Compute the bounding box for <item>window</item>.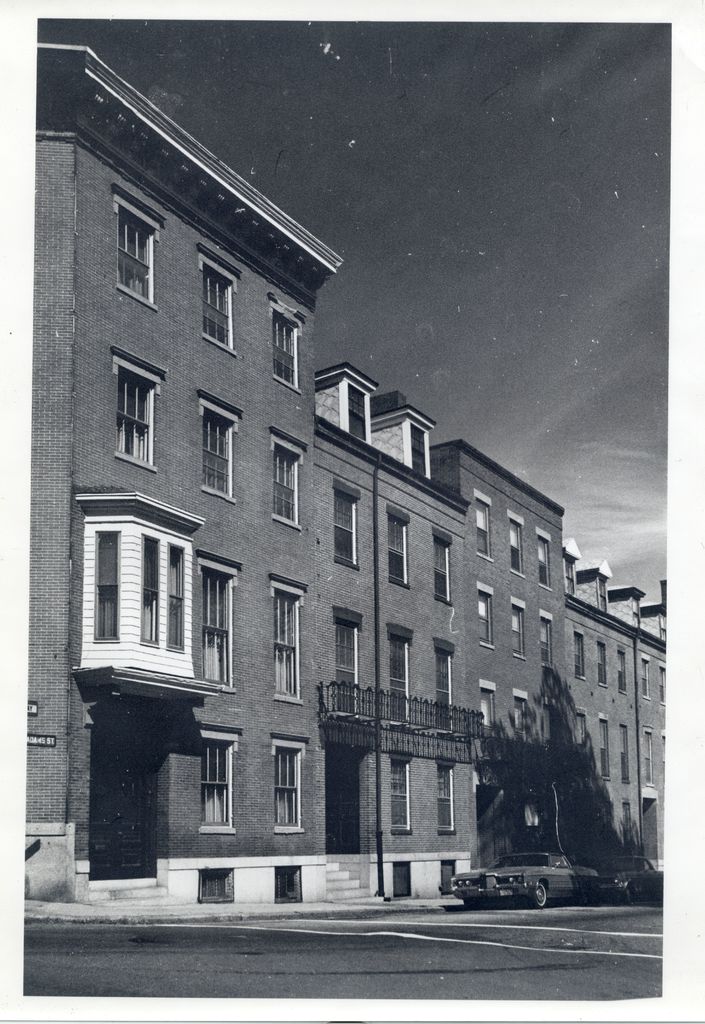
(378,511,411,571).
